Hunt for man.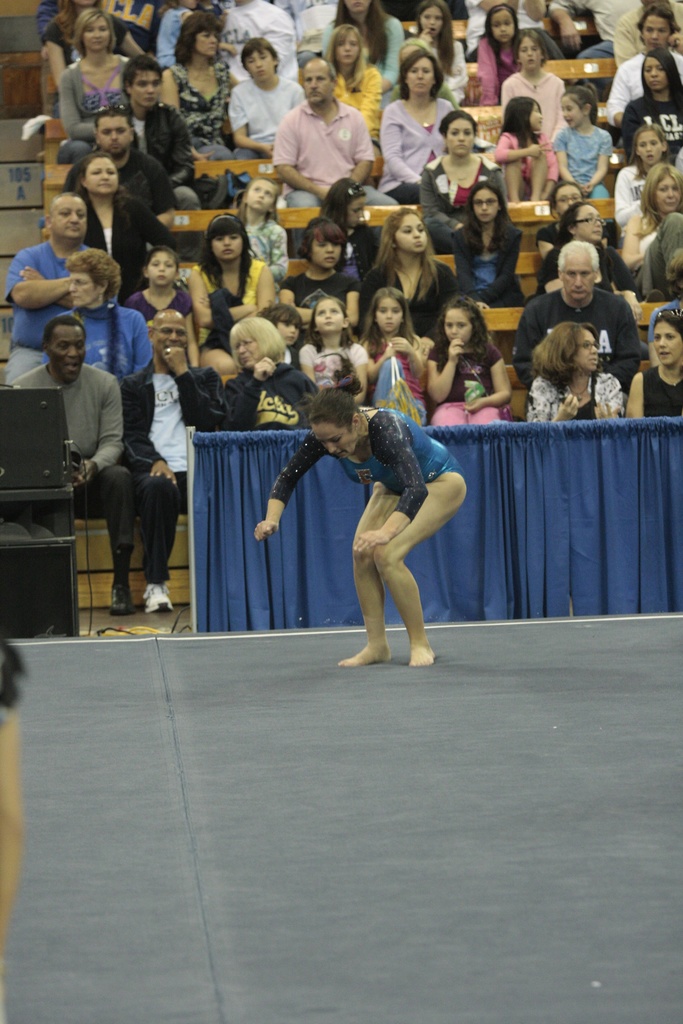
Hunted down at 89, 109, 172, 213.
